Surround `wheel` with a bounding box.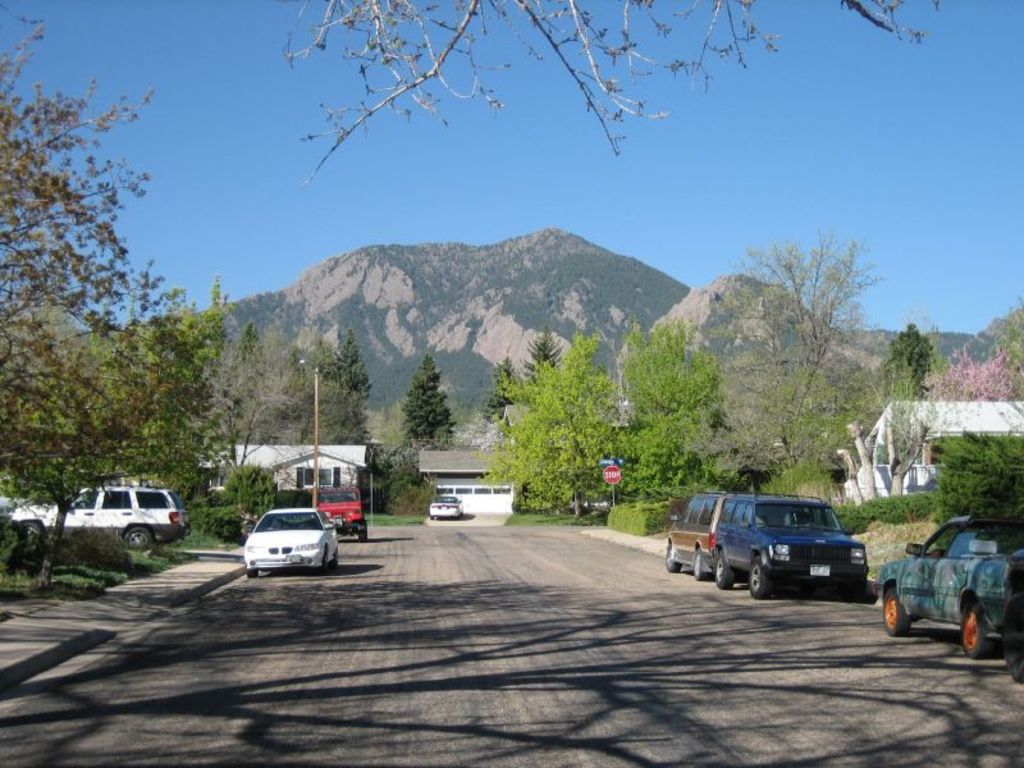
(881, 588, 914, 630).
